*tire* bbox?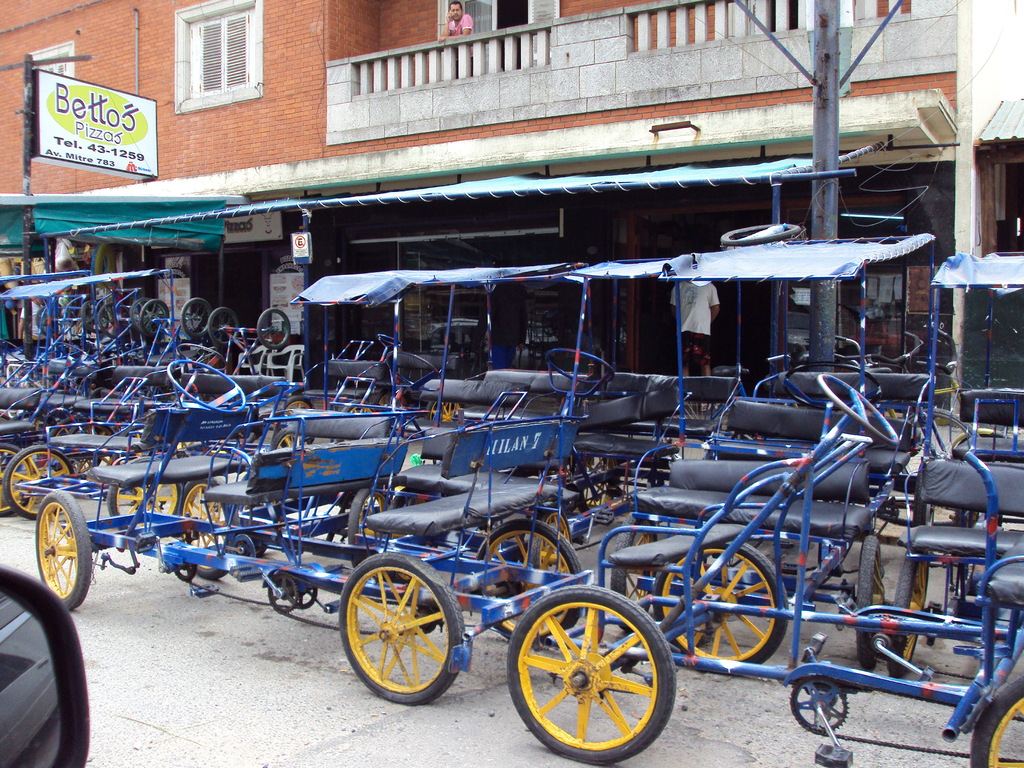
region(719, 224, 803, 246)
